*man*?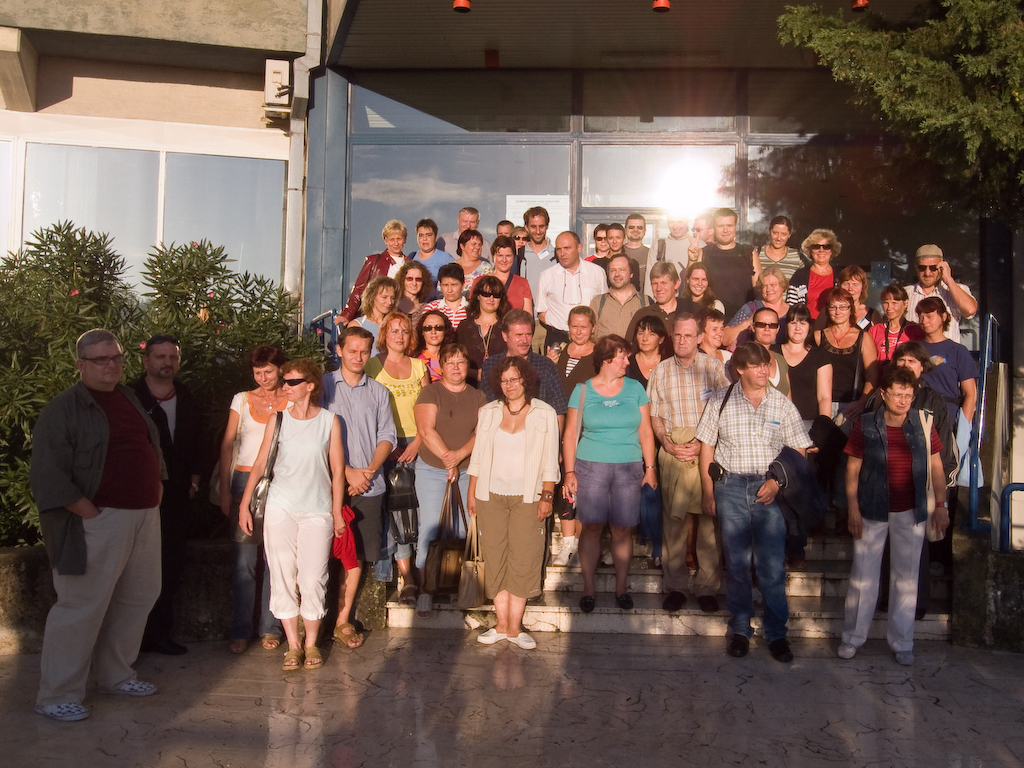
box=[590, 253, 661, 340]
